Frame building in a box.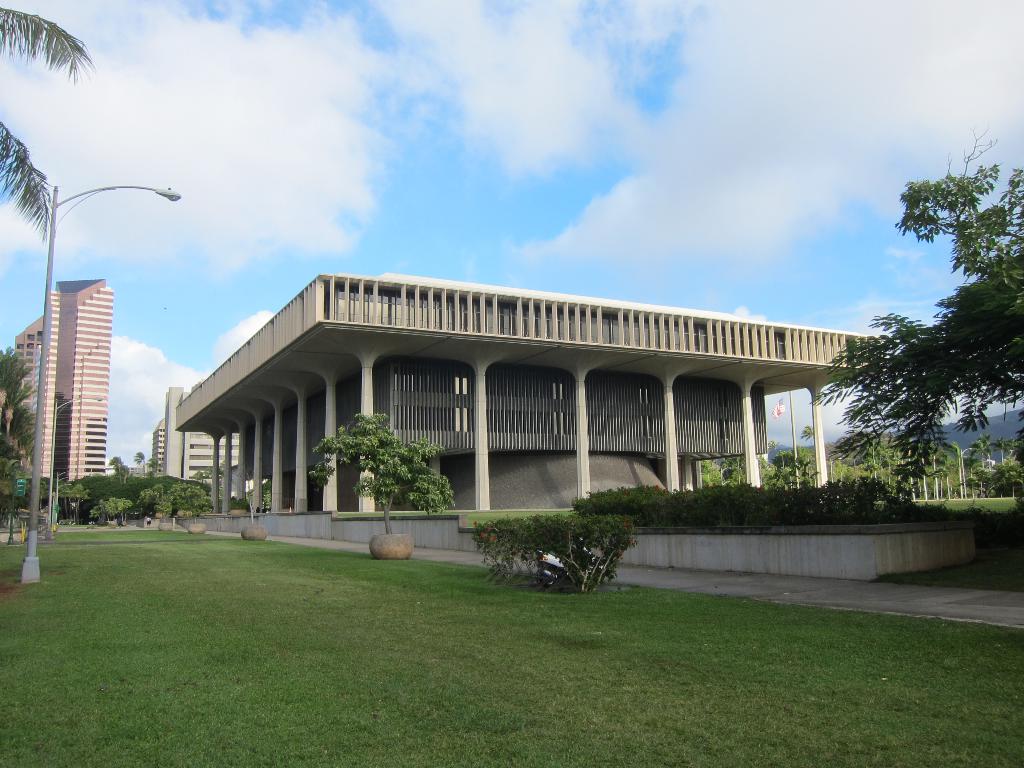
(x1=172, y1=274, x2=890, y2=507).
